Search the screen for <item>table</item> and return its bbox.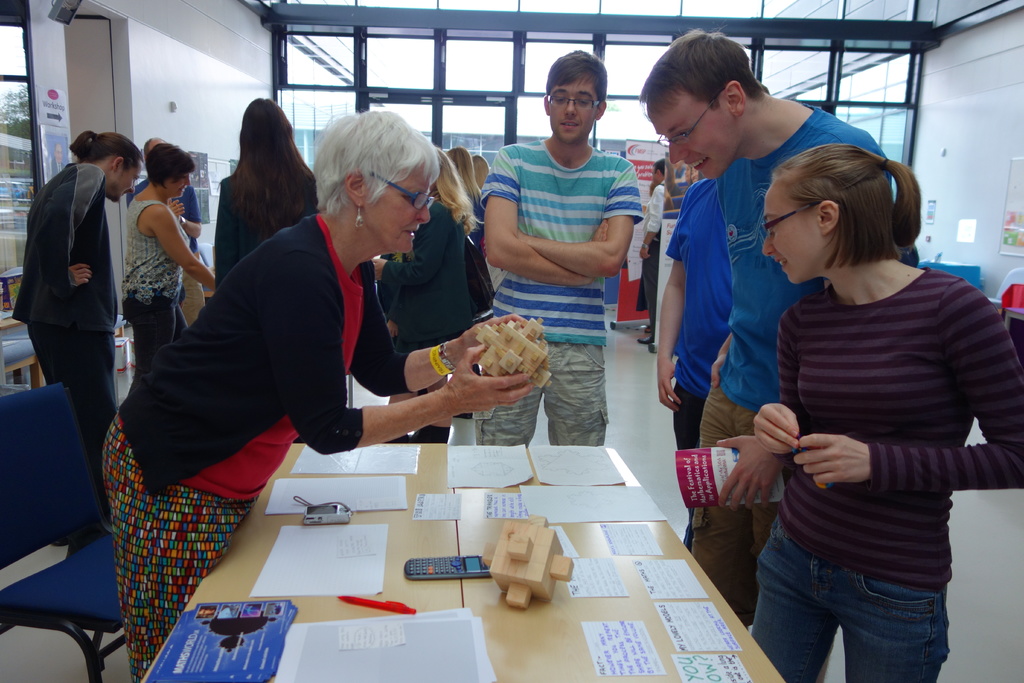
Found: 141/437/786/682.
